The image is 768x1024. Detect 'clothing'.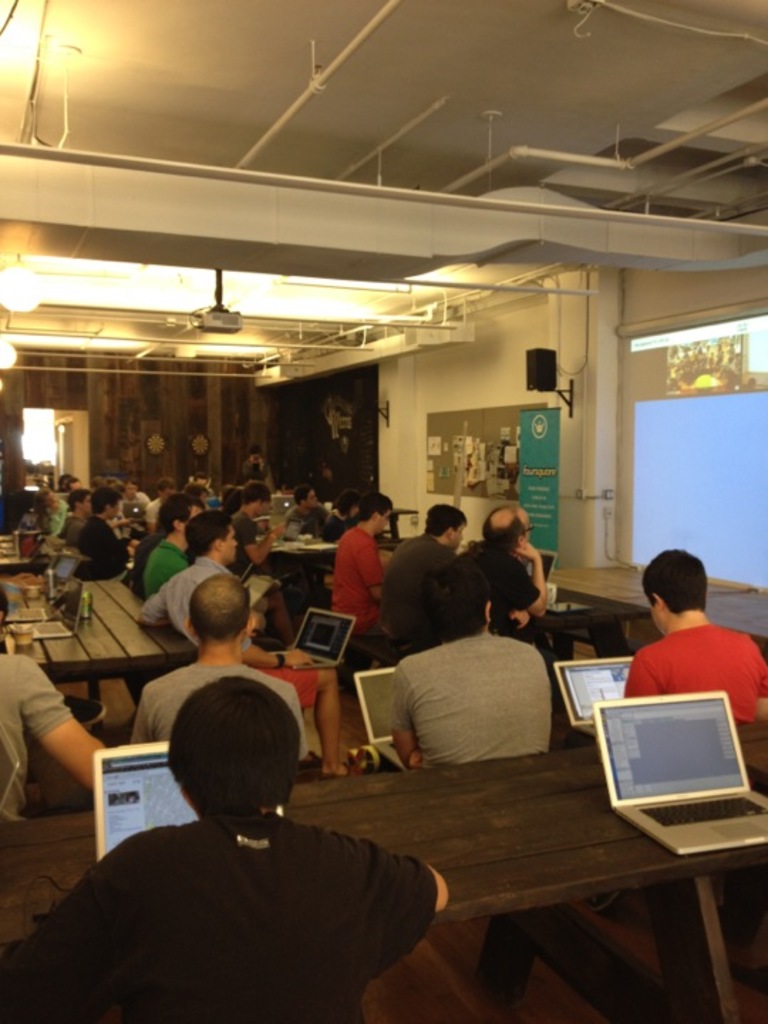
Detection: <bbox>0, 646, 74, 822</bbox>.
